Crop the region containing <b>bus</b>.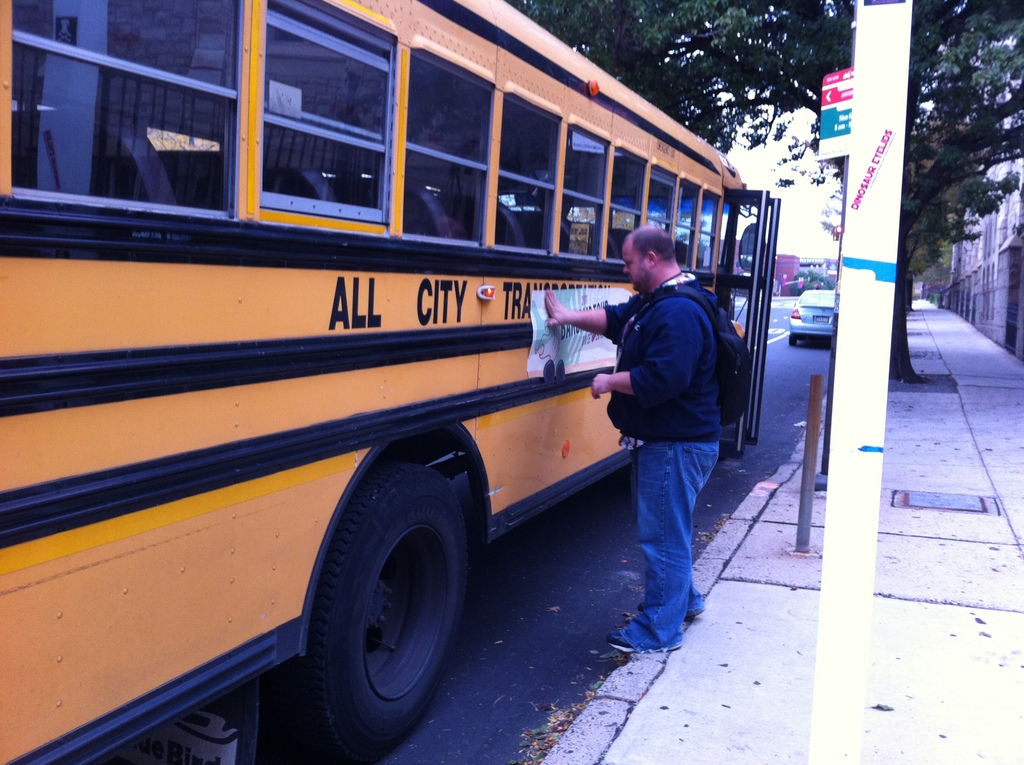
Crop region: pyautogui.locateOnScreen(0, 0, 780, 764).
